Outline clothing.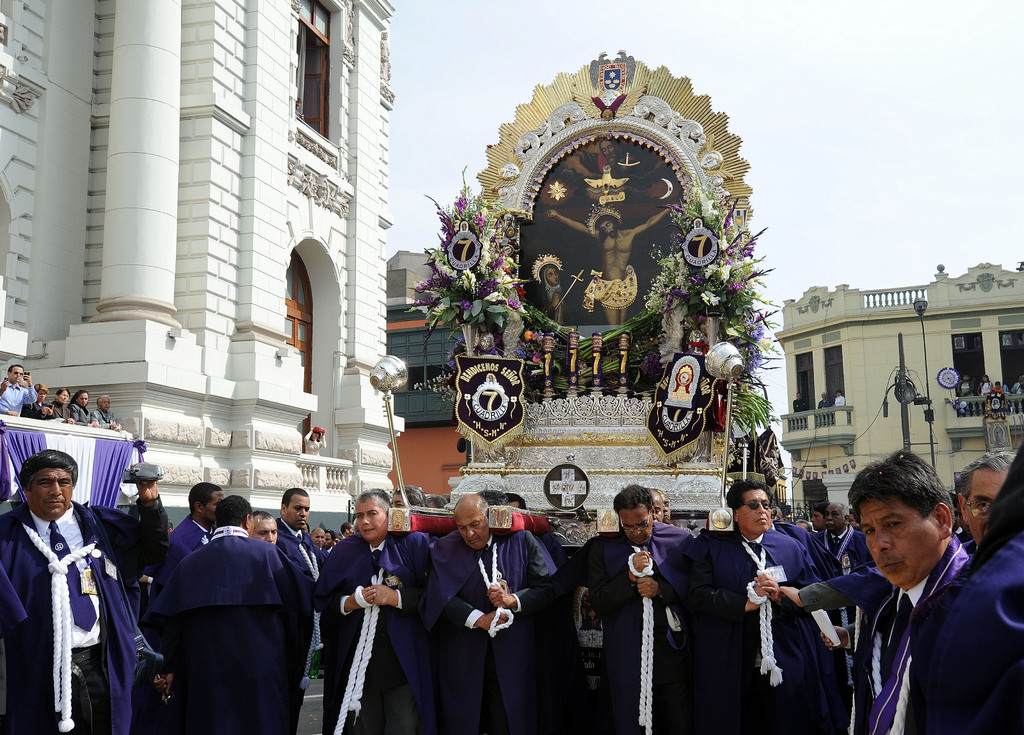
Outline: [left=79, top=401, right=88, bottom=417].
